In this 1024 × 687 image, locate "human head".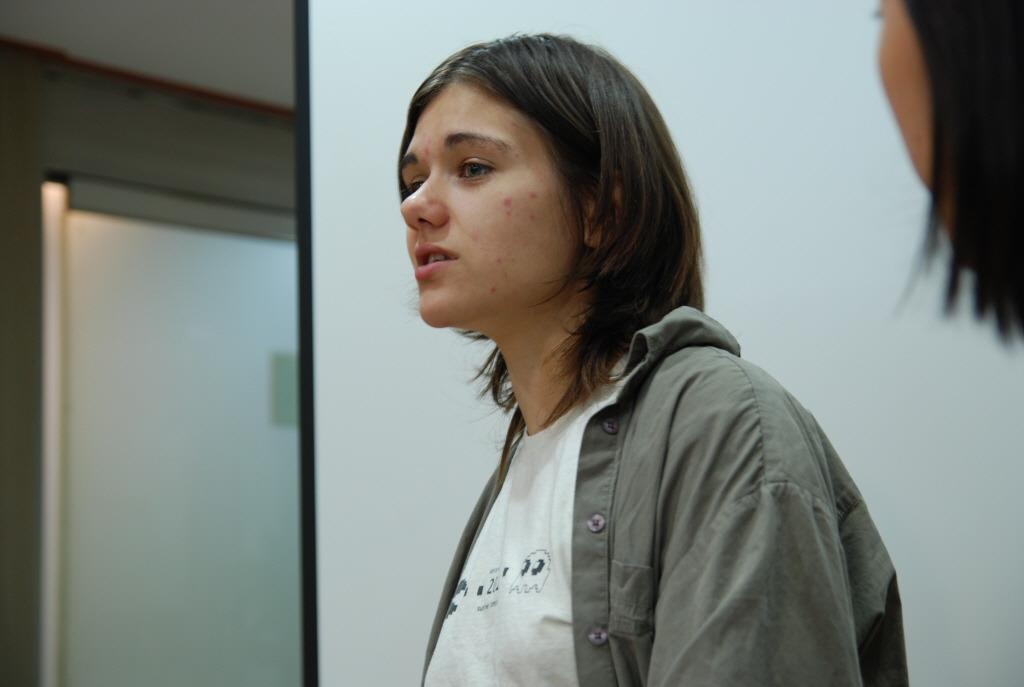
Bounding box: <box>872,0,1023,275</box>.
